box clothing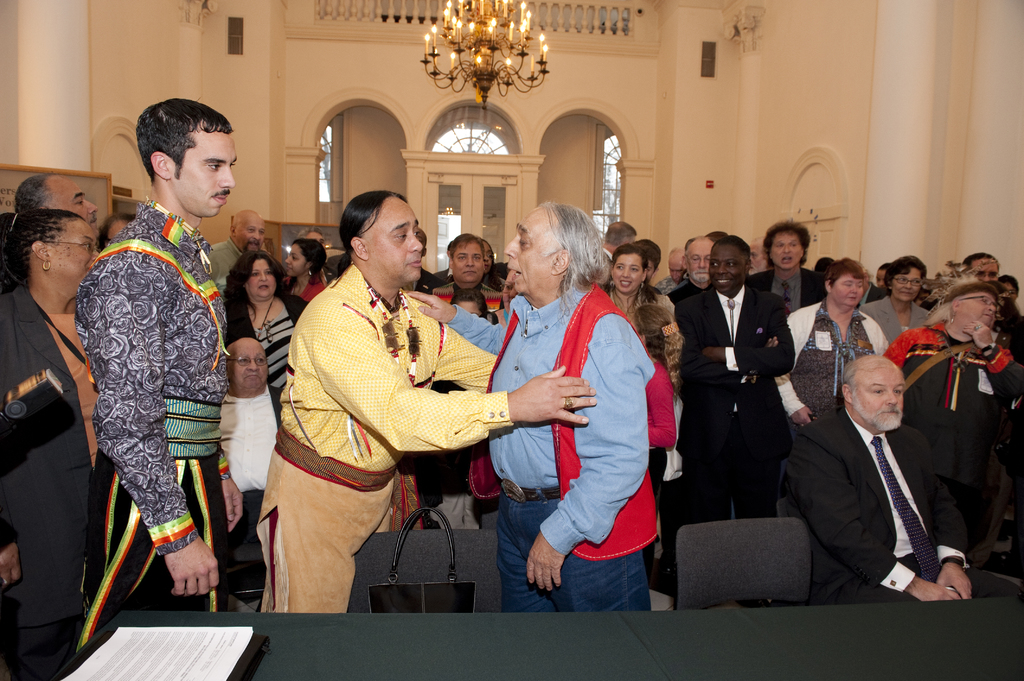
(204, 377, 285, 577)
